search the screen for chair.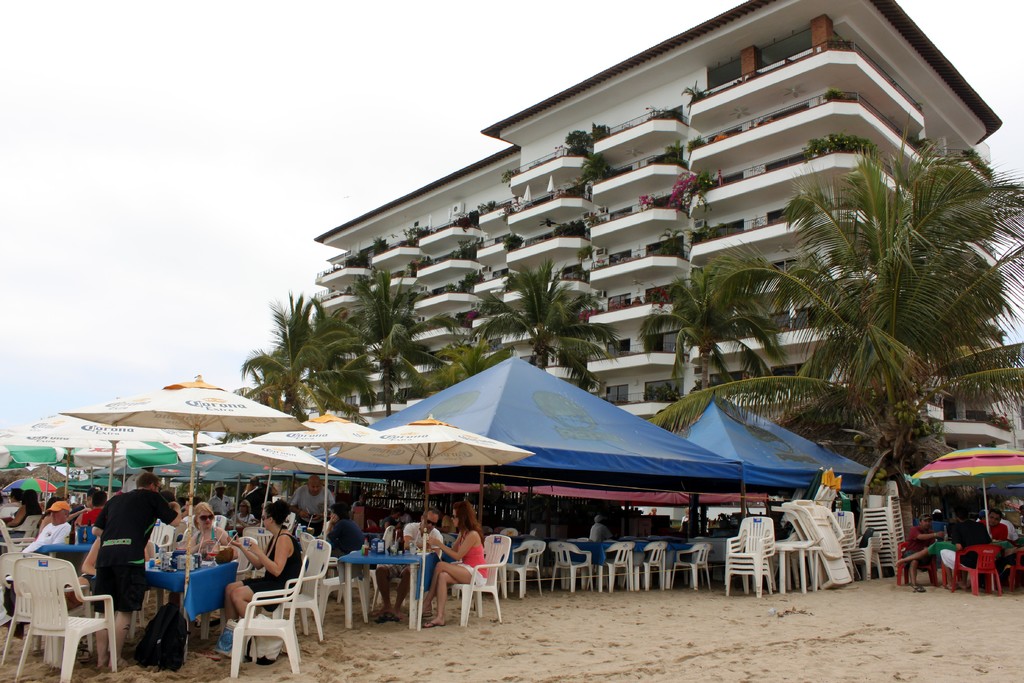
Found at left=222, top=578, right=311, bottom=682.
